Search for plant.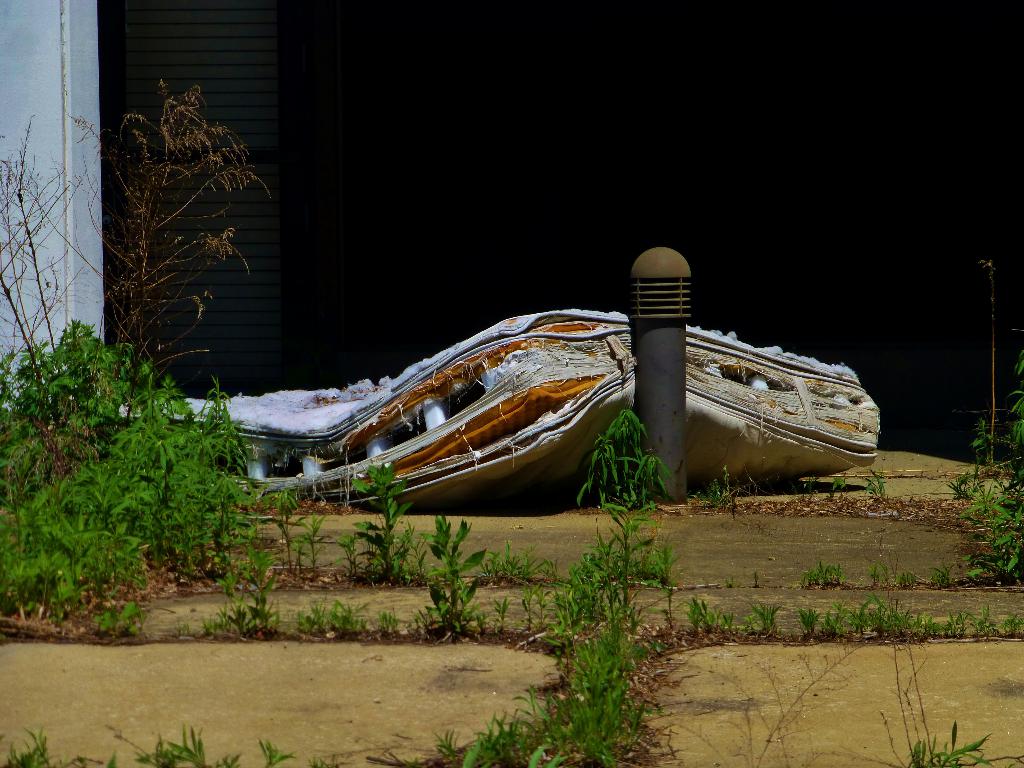
Found at region(67, 755, 126, 764).
